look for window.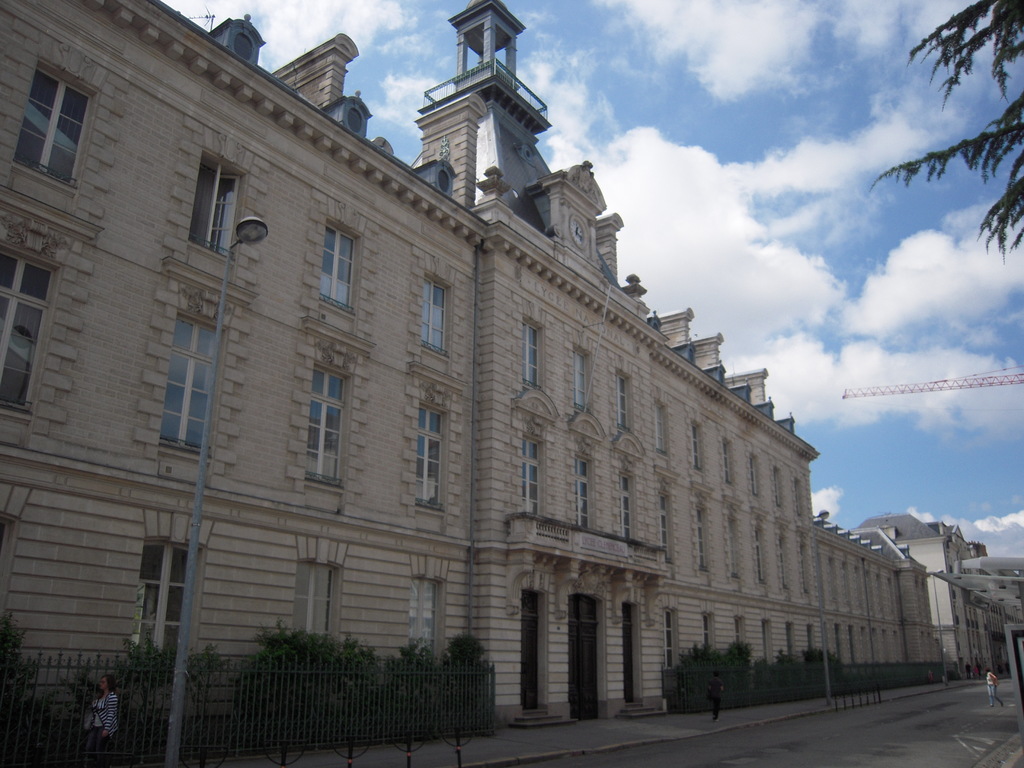
Found: 729/519/741/580.
